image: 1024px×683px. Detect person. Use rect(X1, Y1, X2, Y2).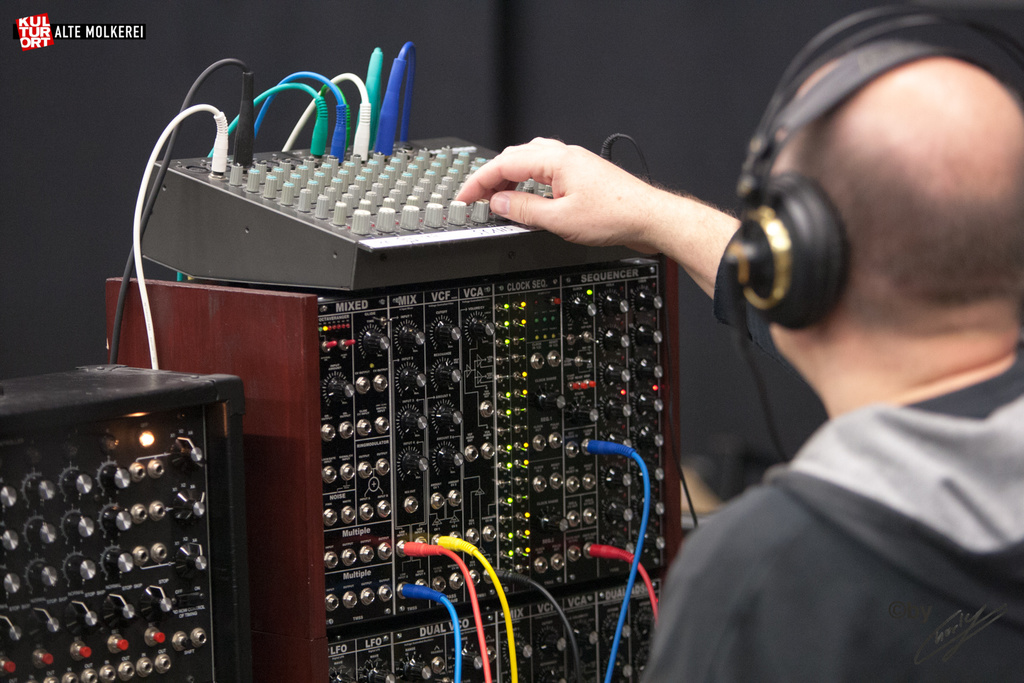
rect(470, 0, 980, 682).
